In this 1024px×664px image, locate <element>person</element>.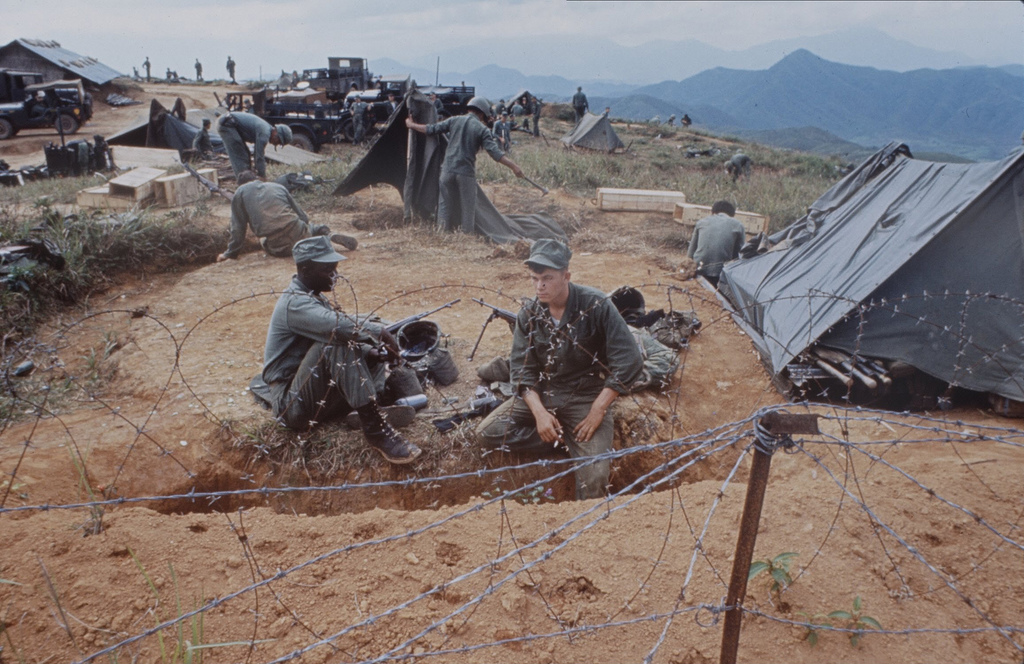
Bounding box: l=216, t=112, r=292, b=188.
